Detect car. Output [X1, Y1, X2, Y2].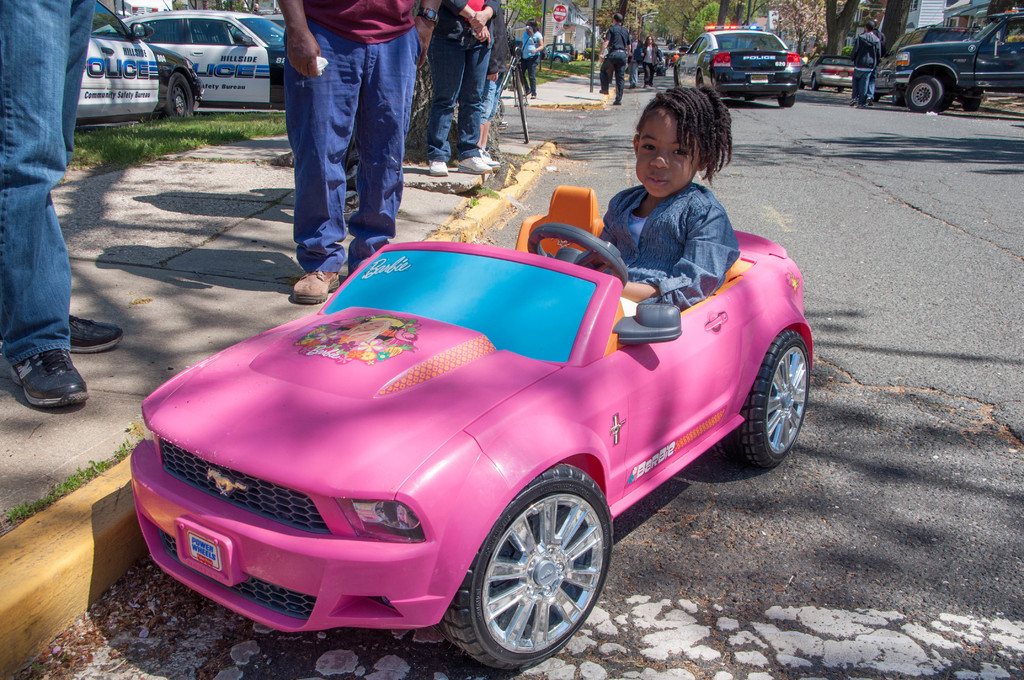
[115, 216, 836, 648].
